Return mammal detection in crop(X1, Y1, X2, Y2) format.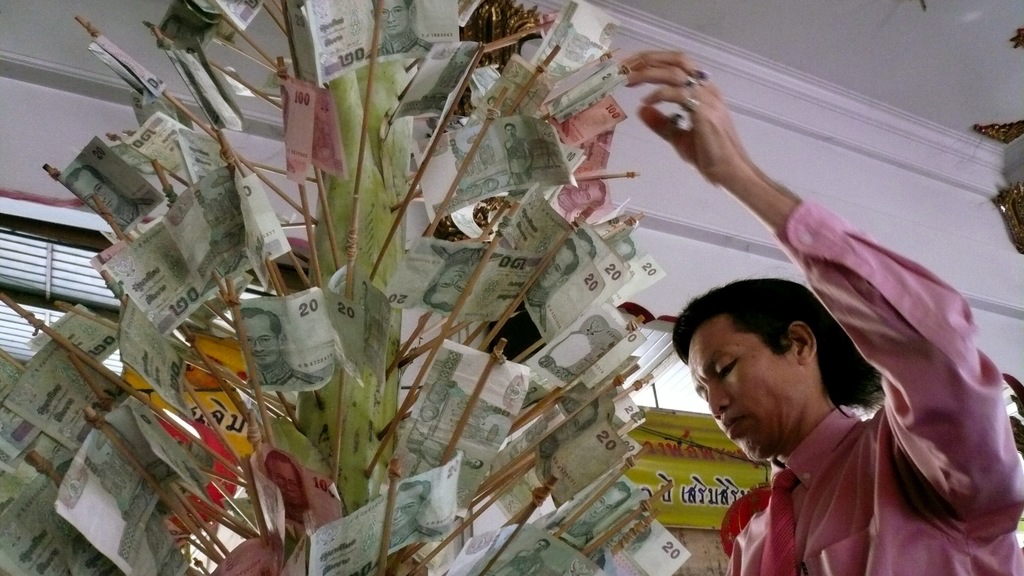
crop(499, 536, 548, 575).
